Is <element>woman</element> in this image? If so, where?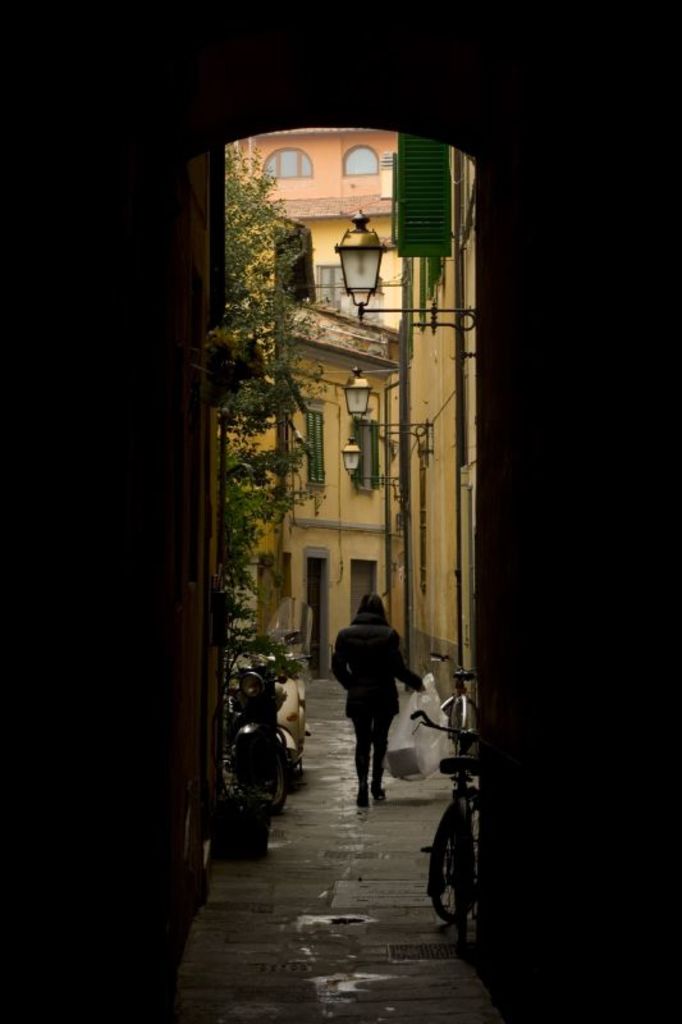
Yes, at bbox=(339, 593, 434, 812).
